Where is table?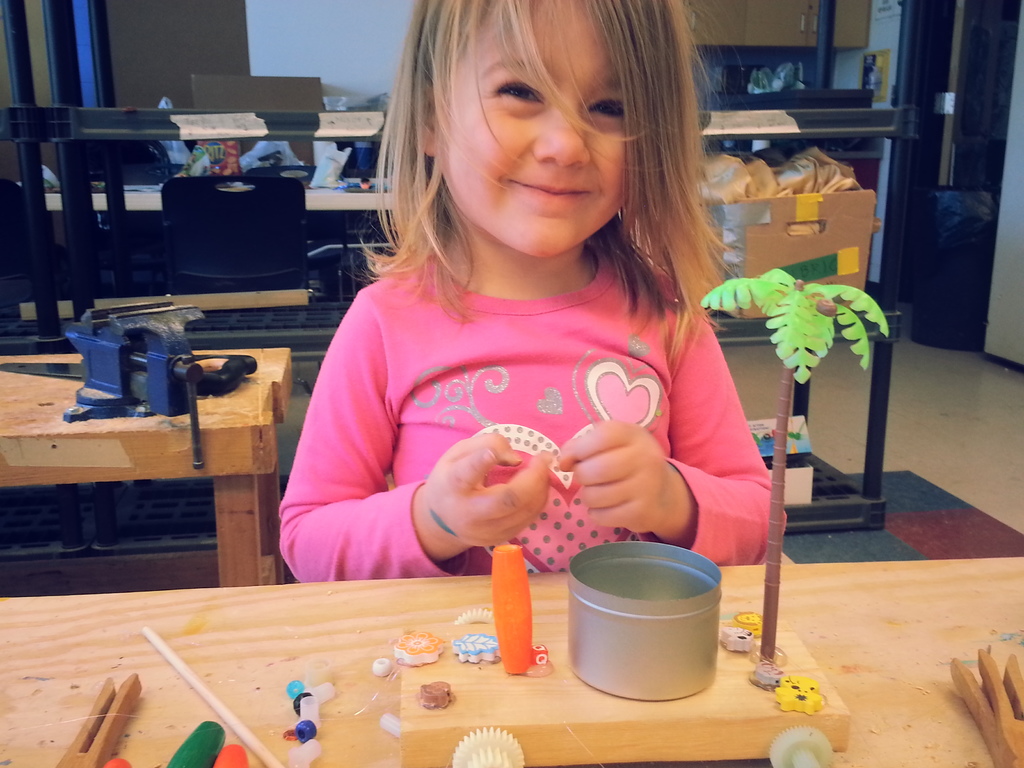
locate(1, 549, 1023, 767).
